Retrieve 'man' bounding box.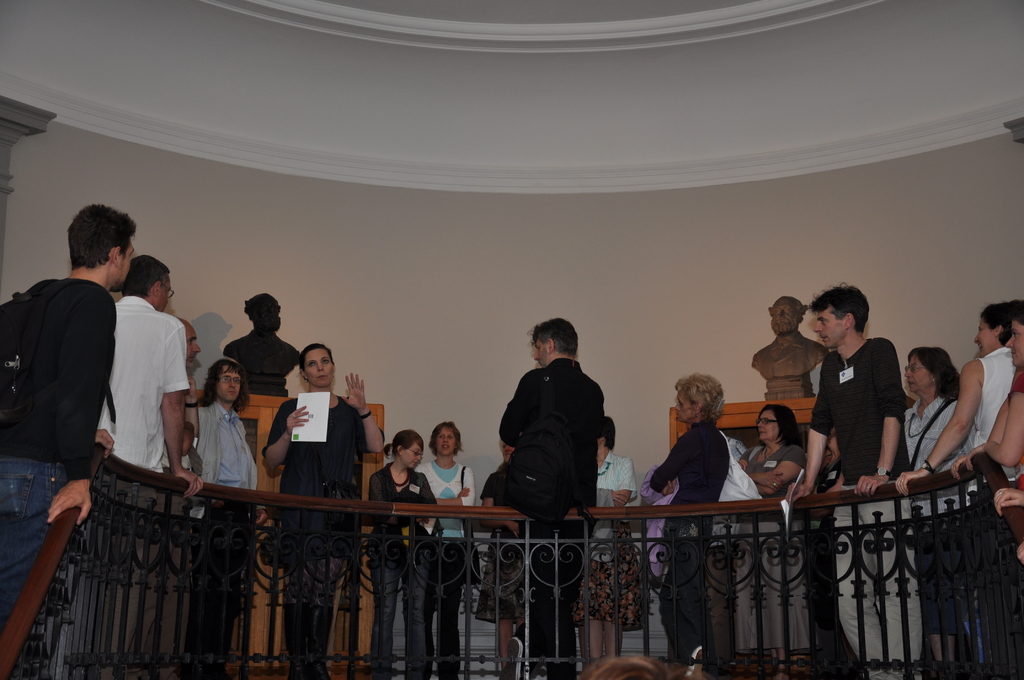
Bounding box: <bbox>102, 258, 202, 670</bbox>.
